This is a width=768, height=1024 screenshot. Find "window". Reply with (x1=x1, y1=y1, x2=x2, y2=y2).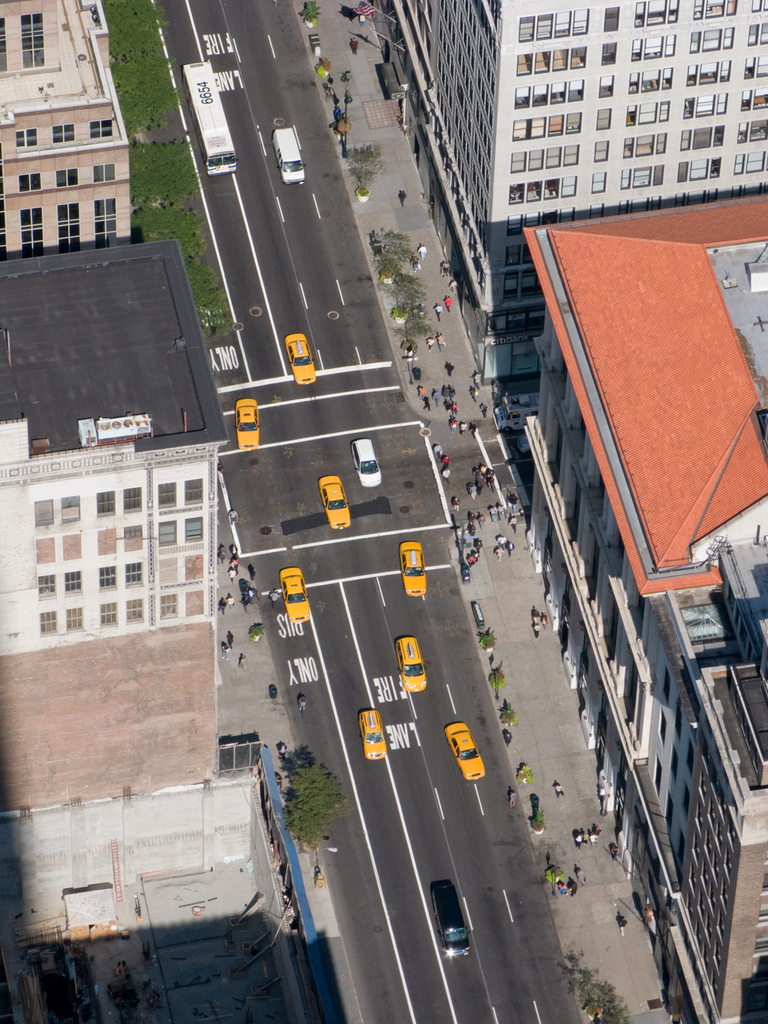
(x1=544, y1=147, x2=561, y2=167).
